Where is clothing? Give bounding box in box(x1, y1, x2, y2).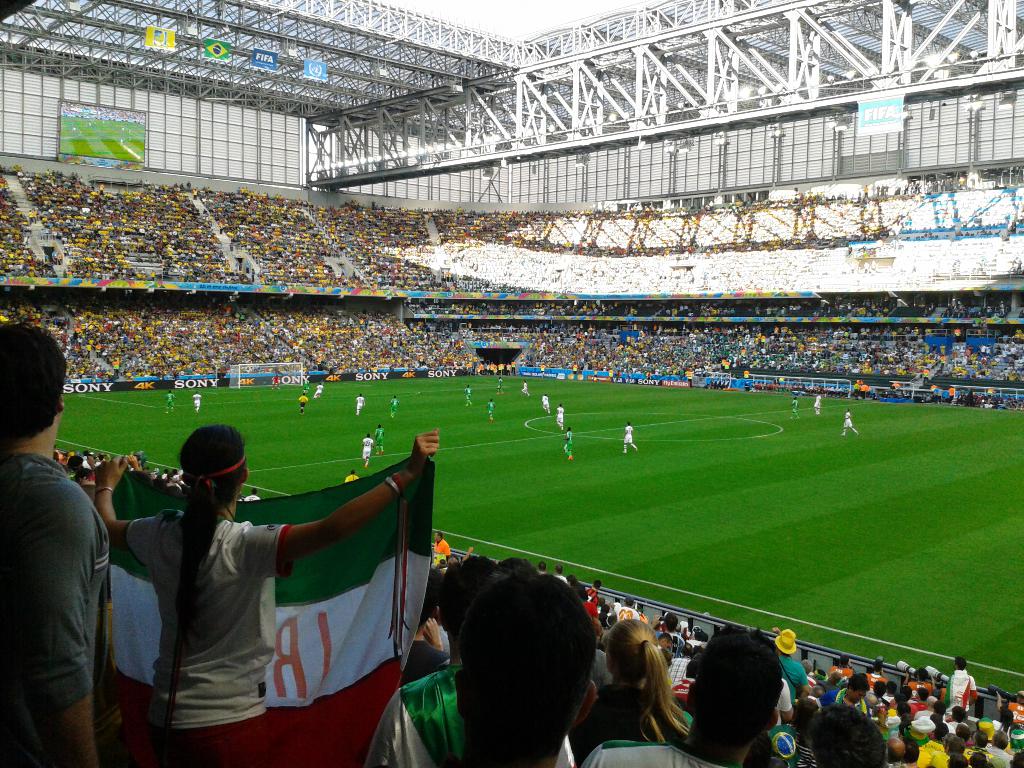
box(362, 440, 373, 463).
